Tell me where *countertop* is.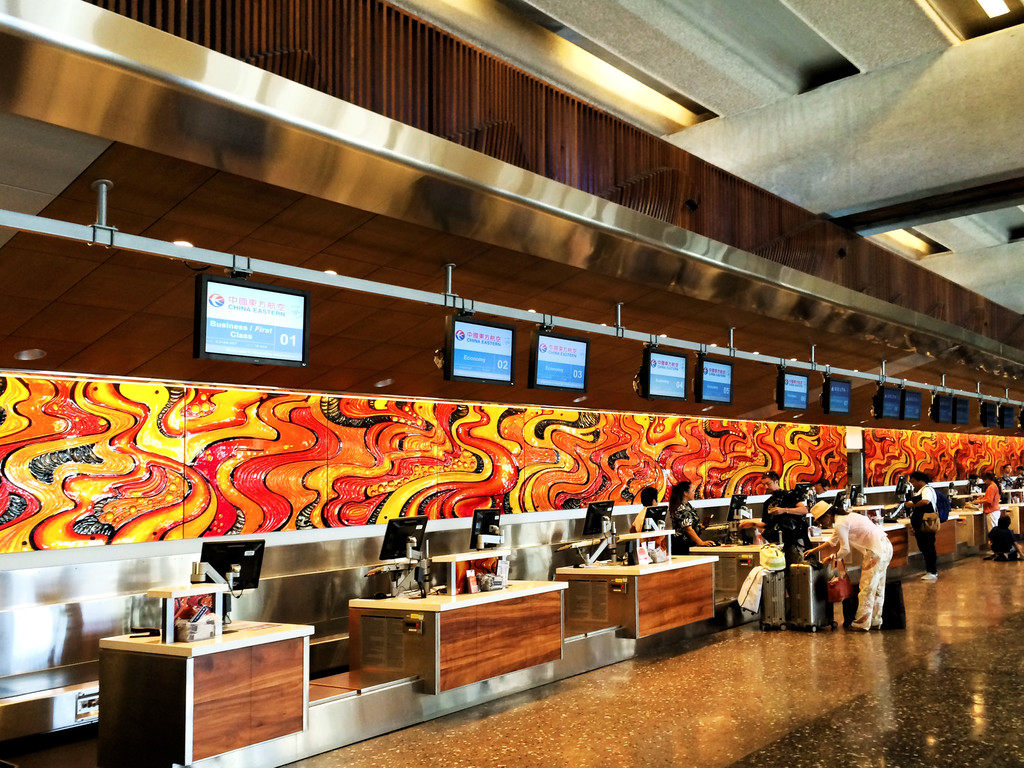
*countertop* is at (689,543,785,552).
